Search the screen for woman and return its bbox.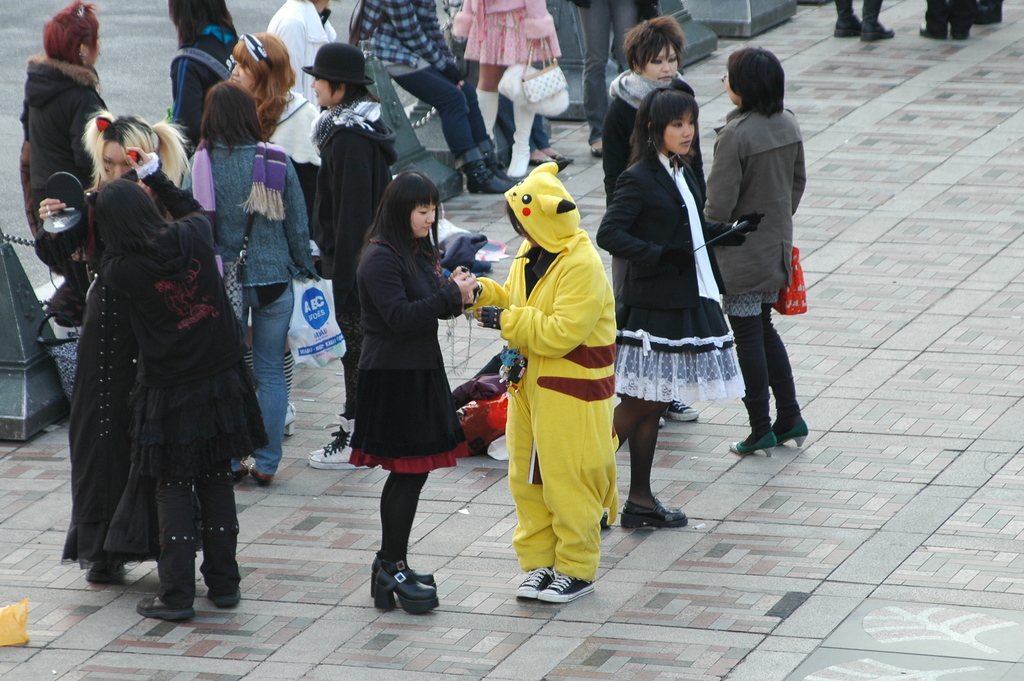
Found: bbox=[38, 115, 184, 301].
